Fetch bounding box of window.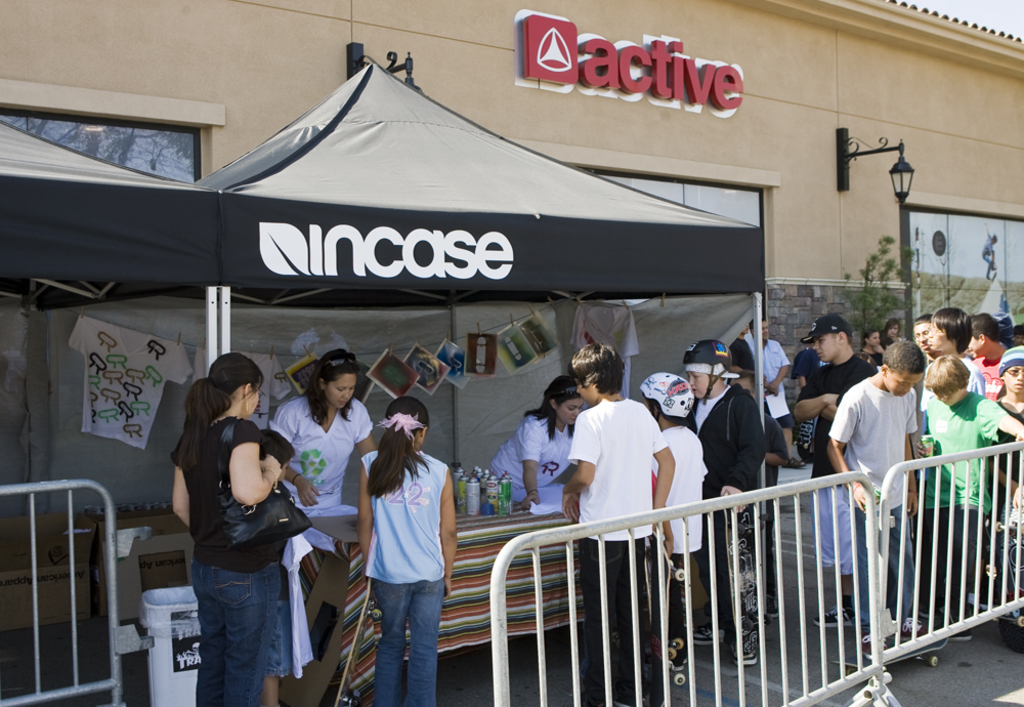
Bbox: [0, 110, 230, 181].
